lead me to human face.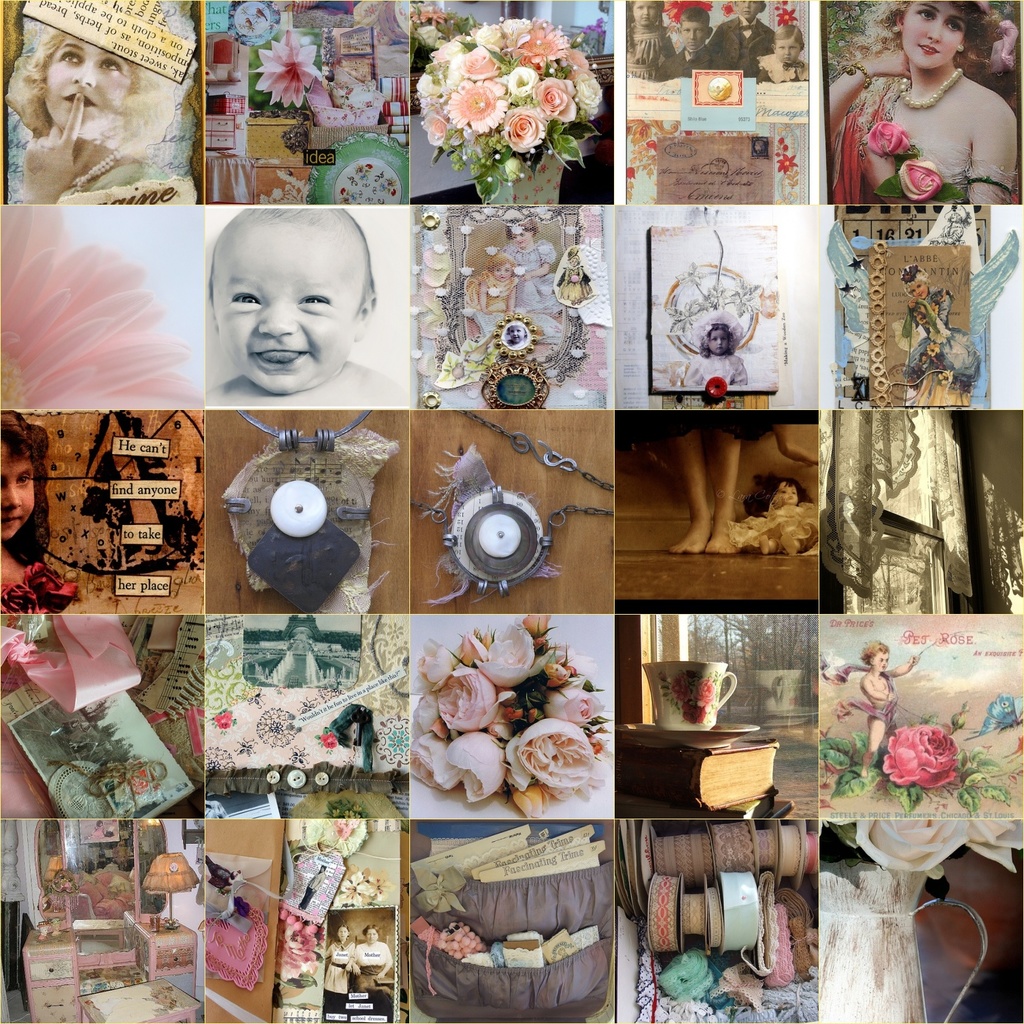
Lead to 509/222/534/243.
